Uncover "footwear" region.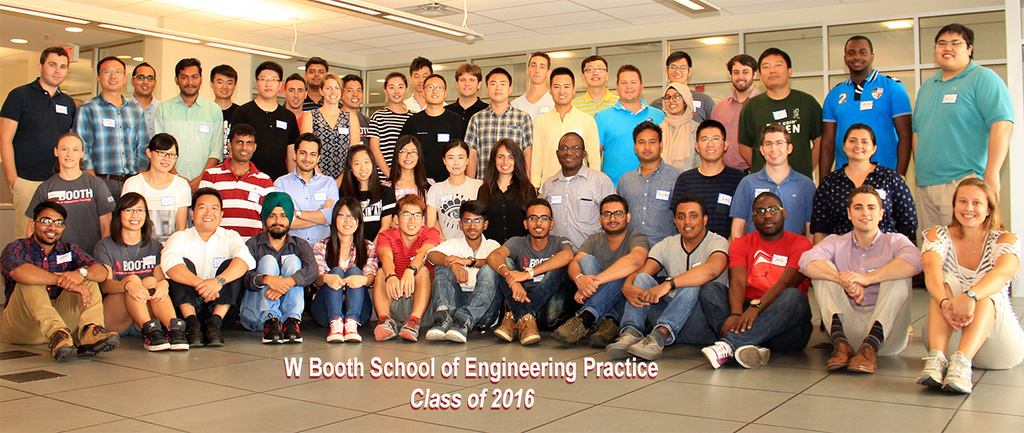
Uncovered: (left=190, top=322, right=206, bottom=348).
